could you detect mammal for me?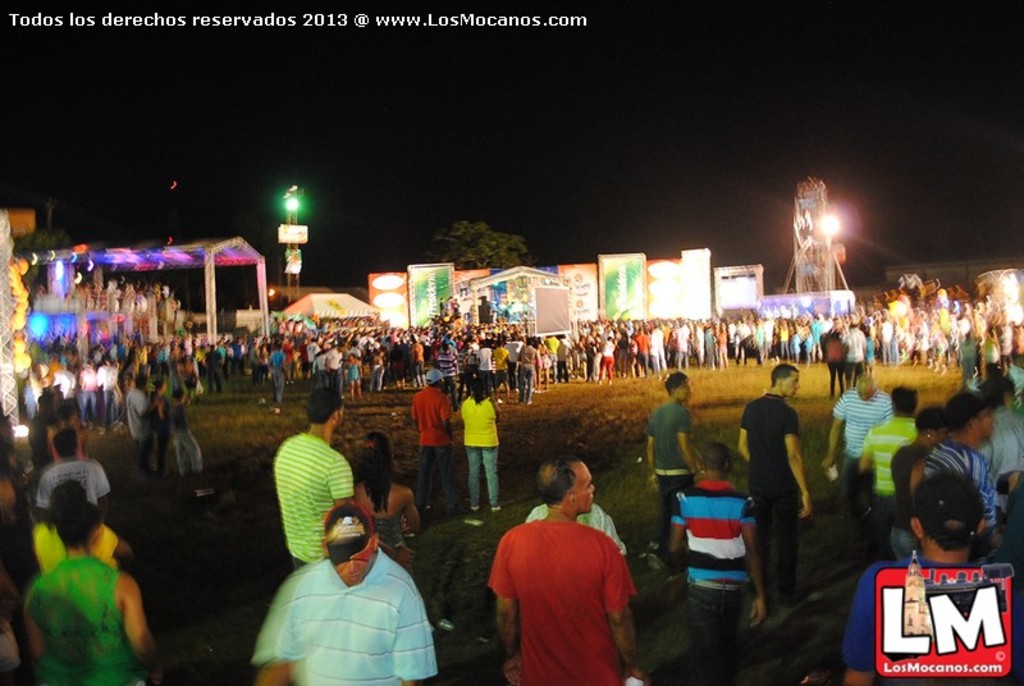
Detection result: 253, 491, 439, 682.
